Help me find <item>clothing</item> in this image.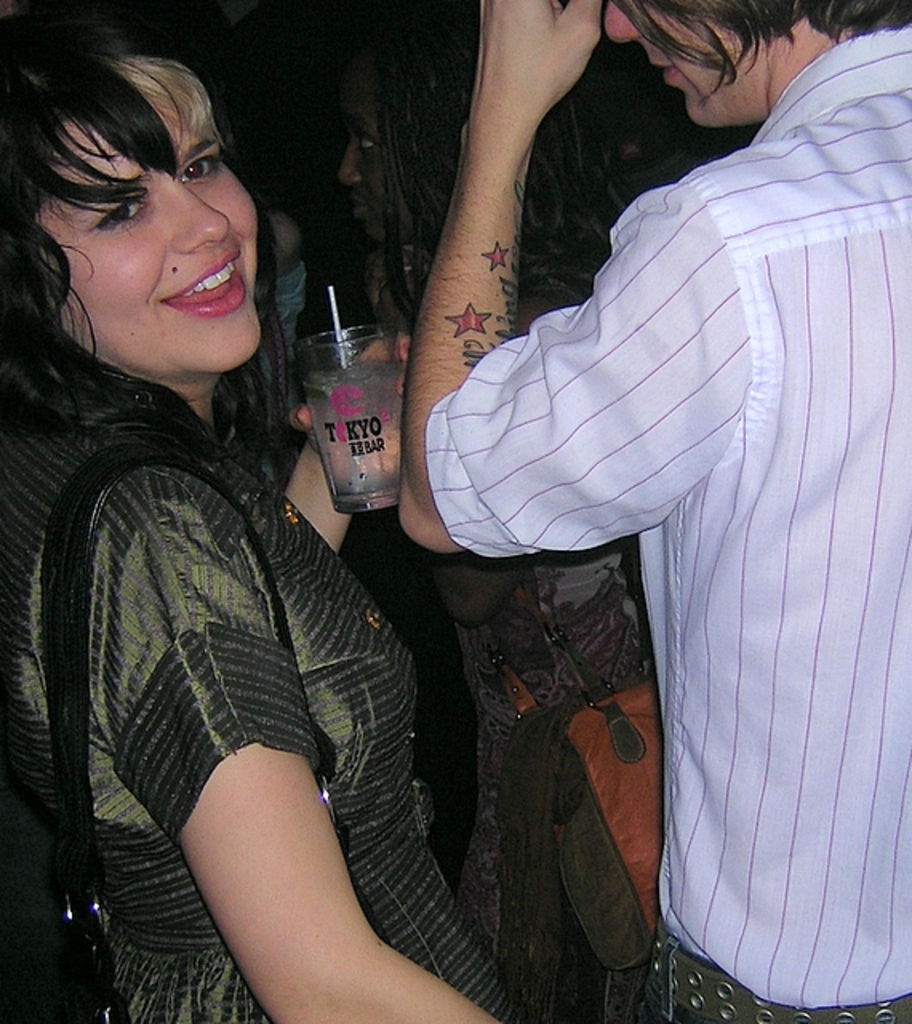
Found it: bbox(54, 291, 456, 978).
